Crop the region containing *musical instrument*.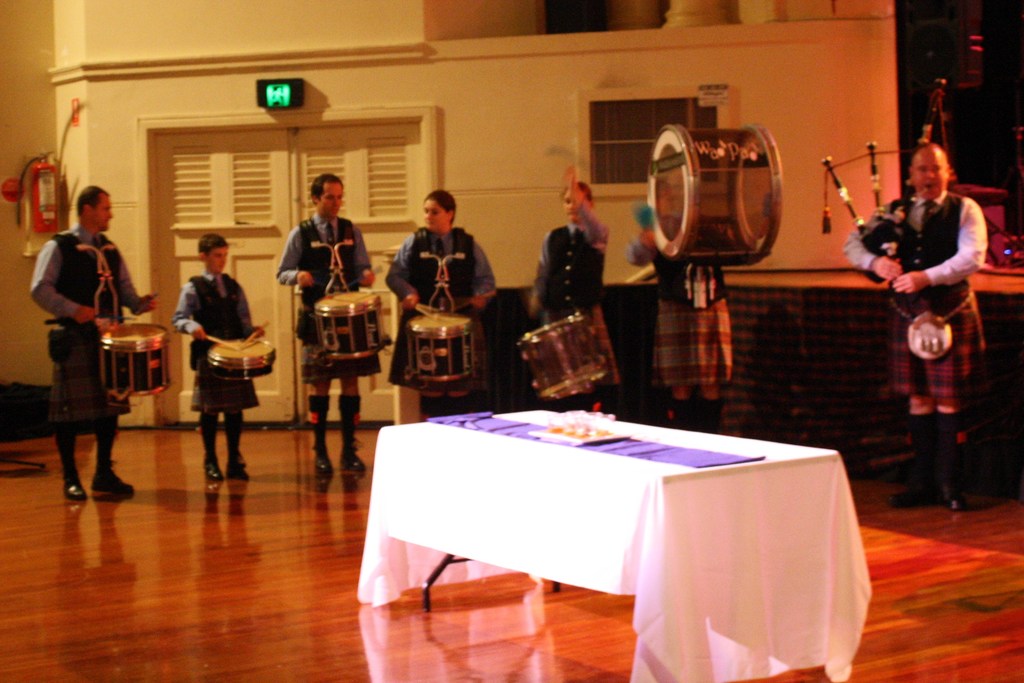
Crop region: <bbox>815, 76, 948, 289</bbox>.
